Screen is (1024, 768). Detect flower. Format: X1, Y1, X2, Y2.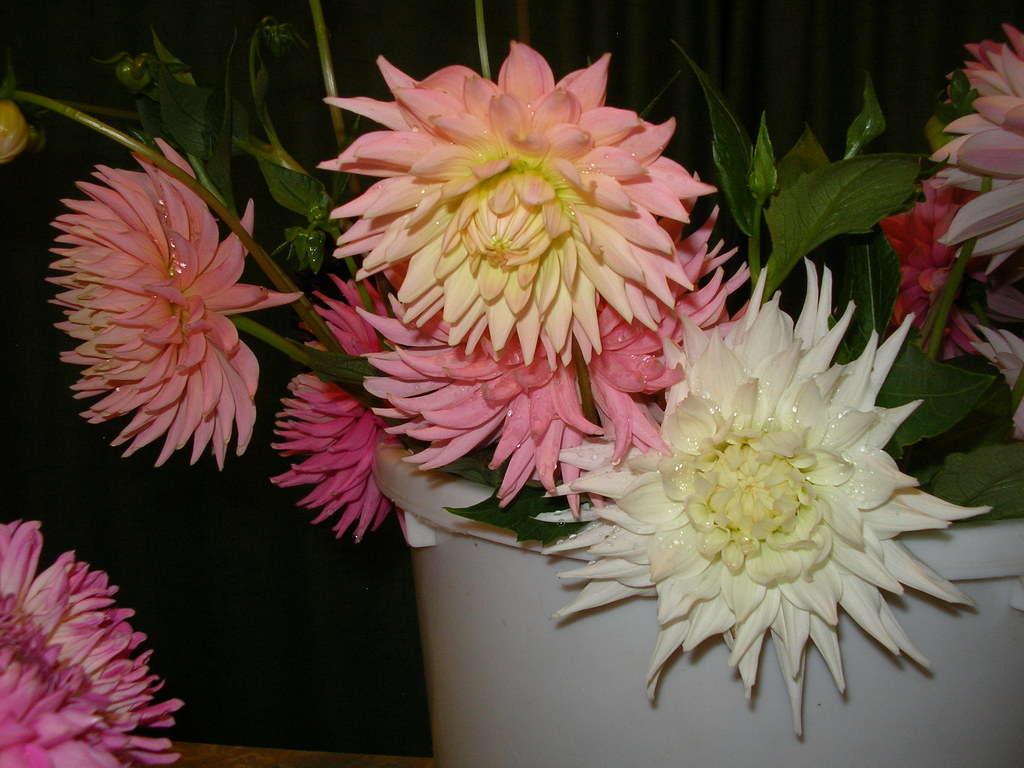
872, 177, 984, 353.
